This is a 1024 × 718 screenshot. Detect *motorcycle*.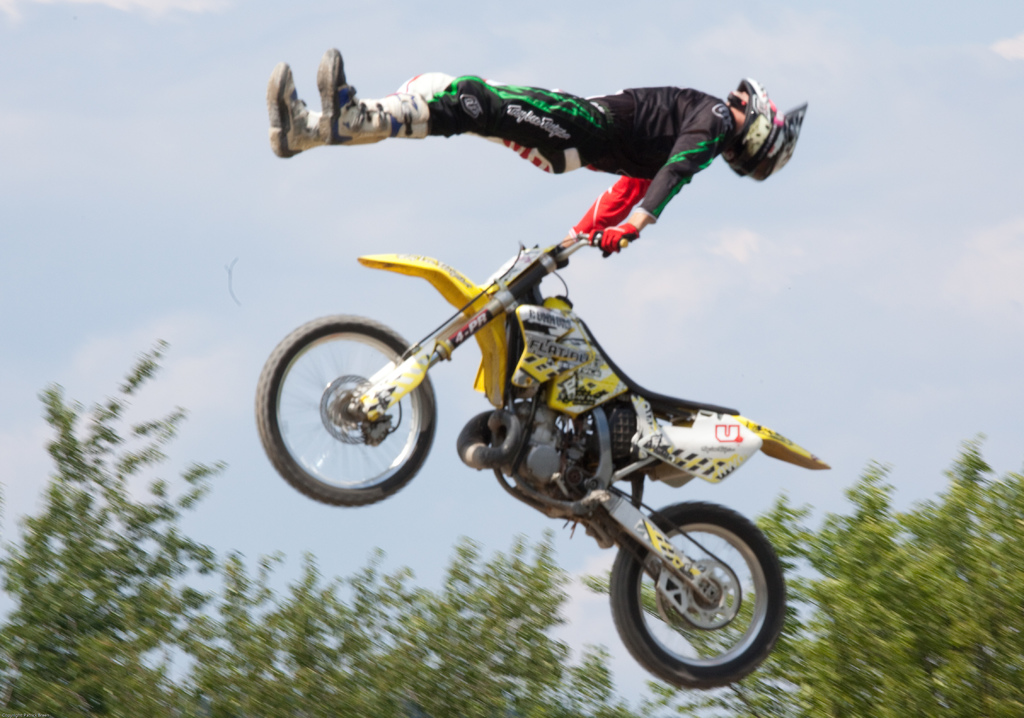
detection(278, 196, 842, 669).
